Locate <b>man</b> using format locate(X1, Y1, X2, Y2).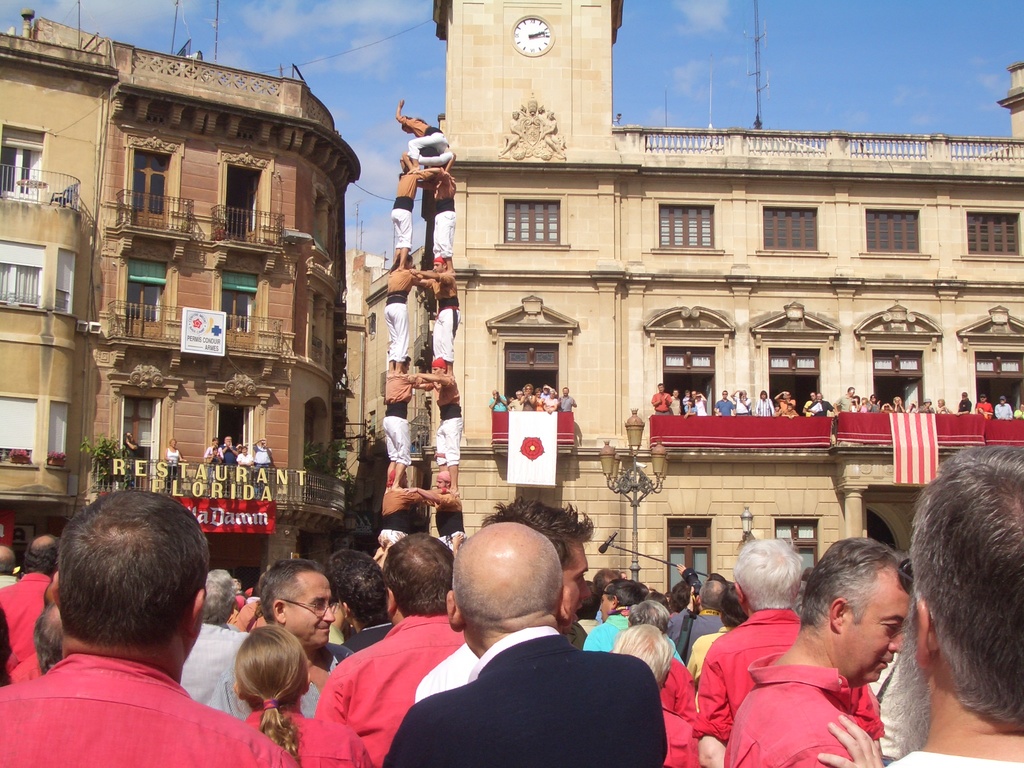
locate(508, 390, 524, 413).
